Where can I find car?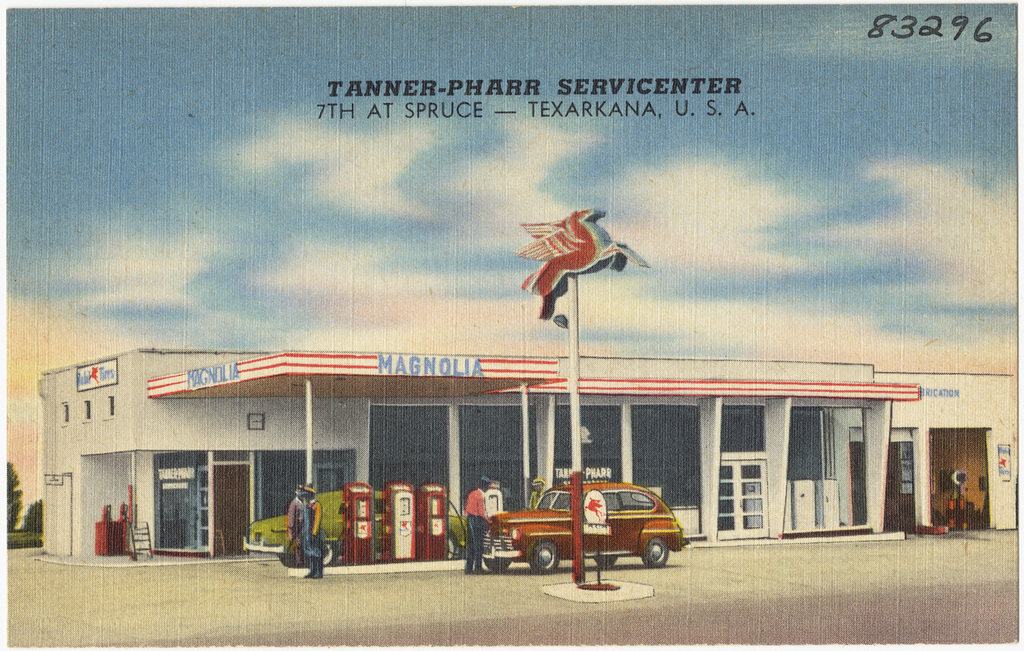
You can find it at BBox(250, 488, 463, 572).
